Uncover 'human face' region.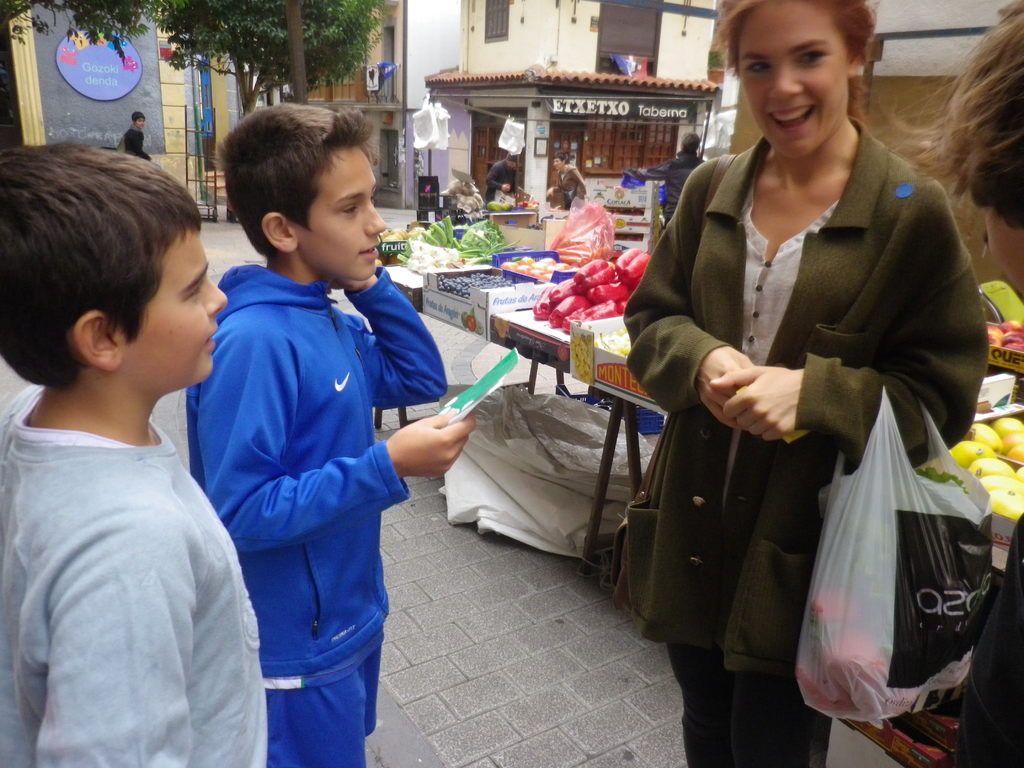
Uncovered: 111,227,230,387.
